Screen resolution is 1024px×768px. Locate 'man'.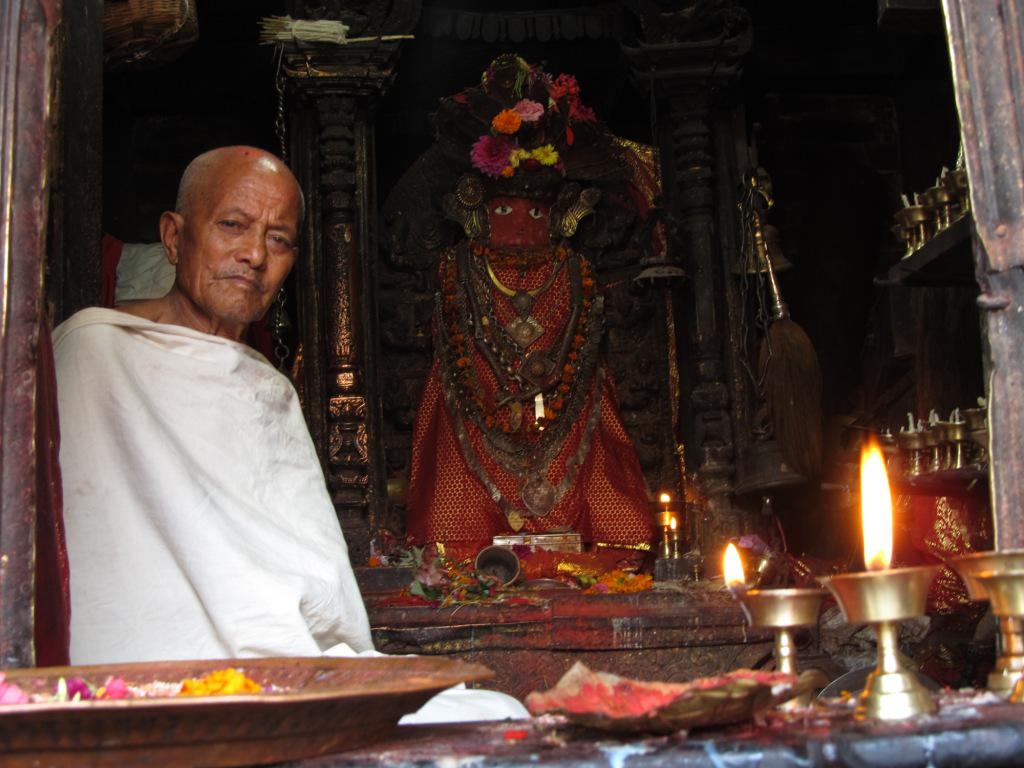
detection(50, 143, 373, 685).
